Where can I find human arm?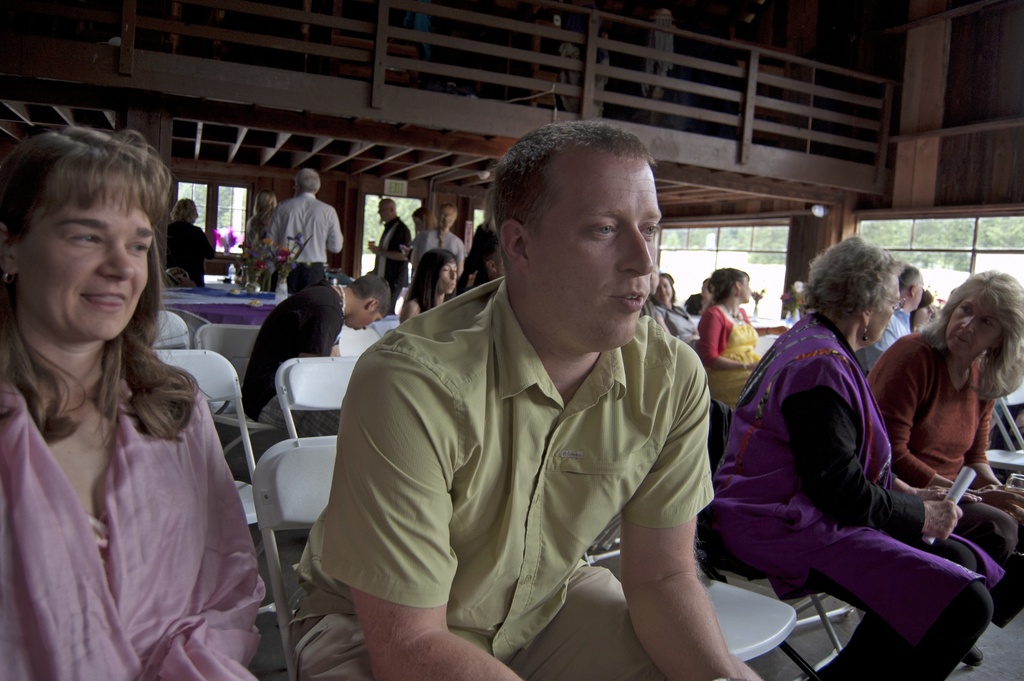
You can find it at <box>307,310,337,361</box>.
